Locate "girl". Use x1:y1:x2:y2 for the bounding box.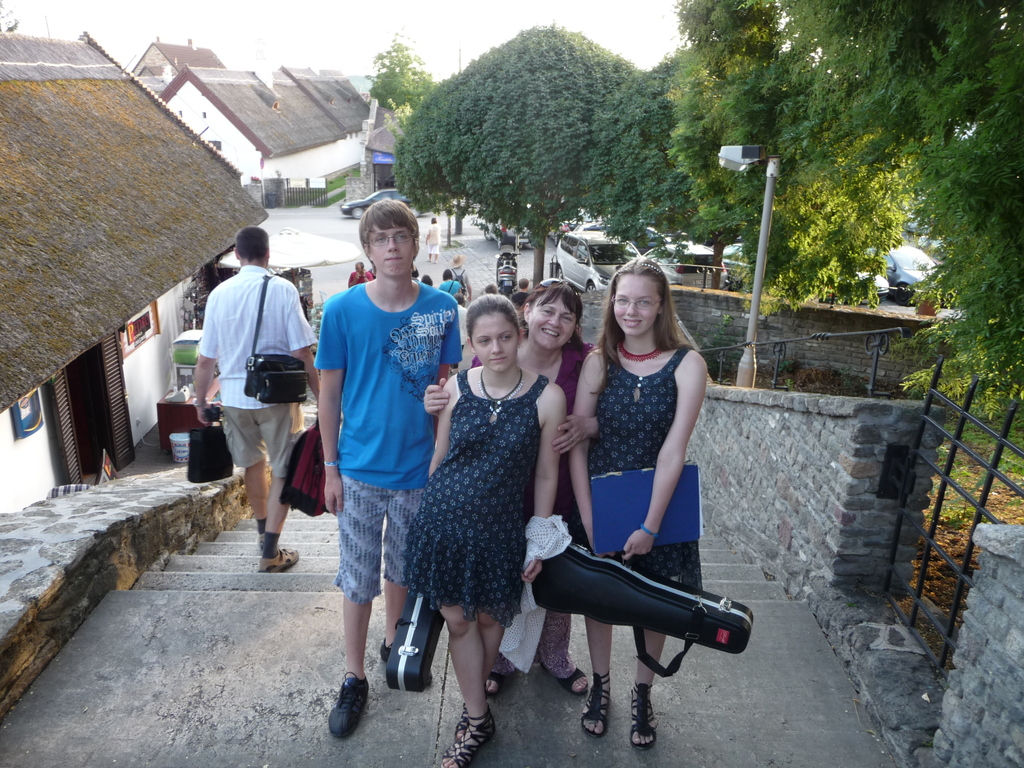
574:257:708:748.
